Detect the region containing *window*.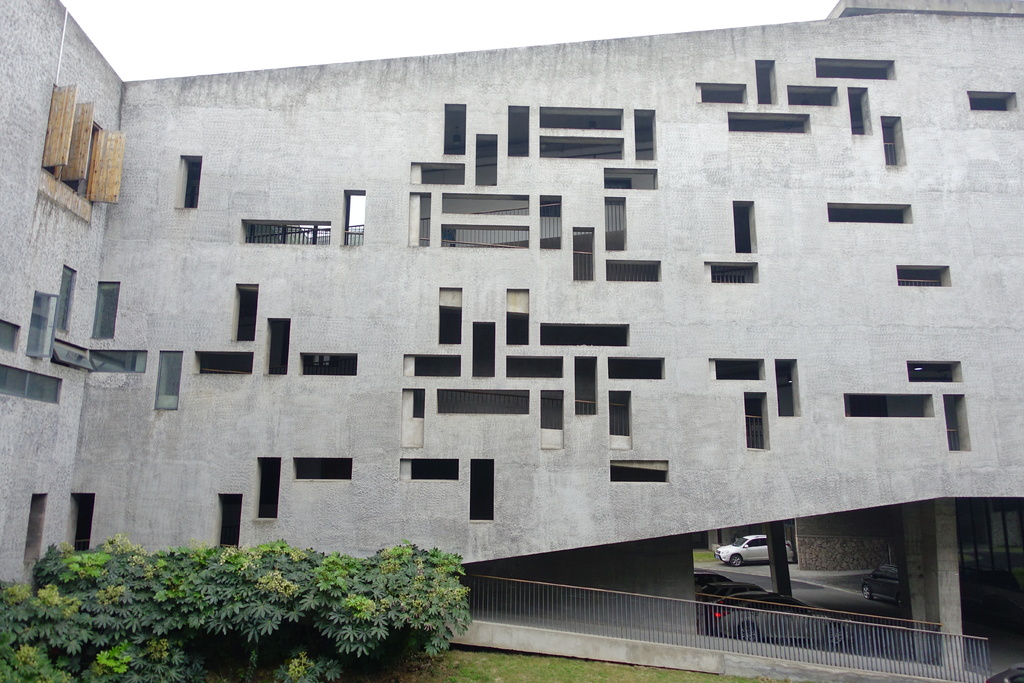
0,366,63,407.
